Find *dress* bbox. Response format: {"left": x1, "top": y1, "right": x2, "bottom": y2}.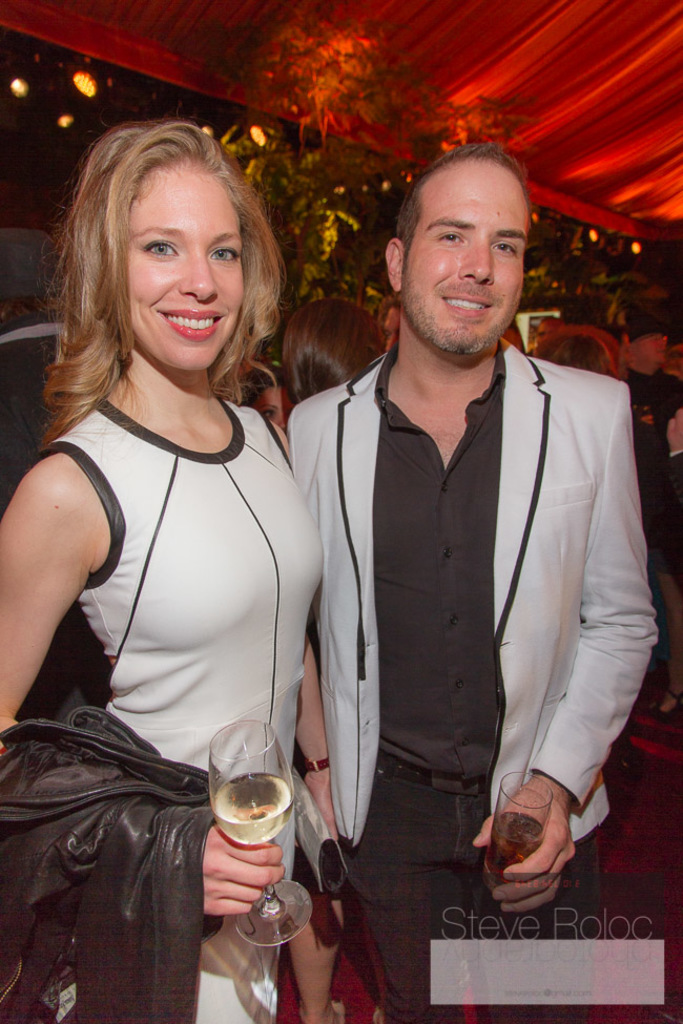
{"left": 49, "top": 396, "right": 327, "bottom": 1023}.
